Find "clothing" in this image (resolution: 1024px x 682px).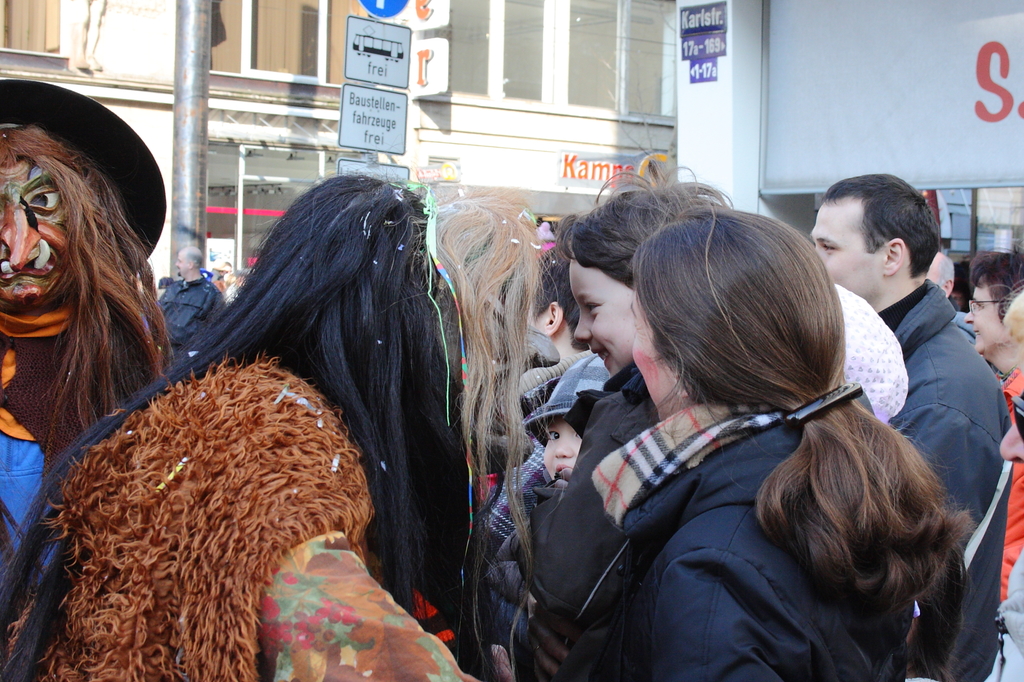
<region>0, 396, 140, 681</region>.
